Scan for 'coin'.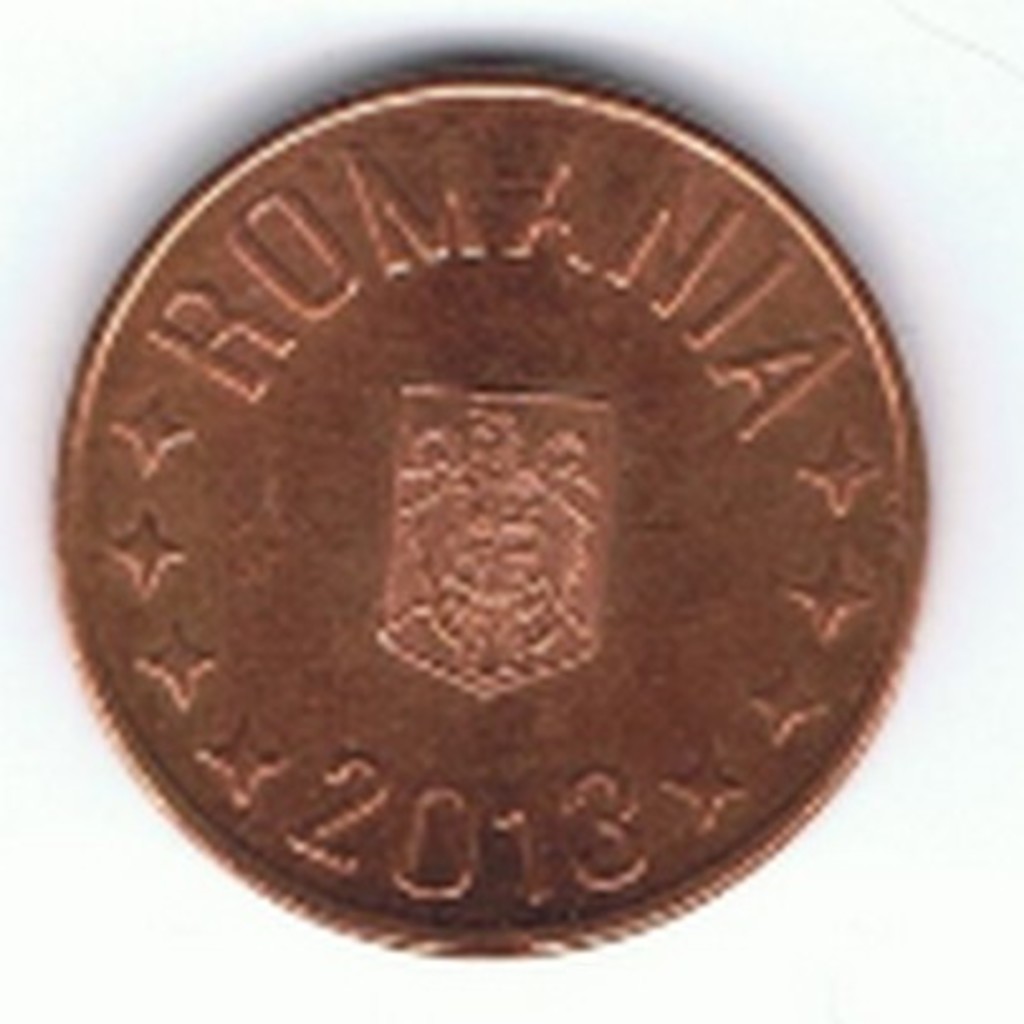
Scan result: {"x1": 51, "y1": 61, "x2": 930, "y2": 958}.
